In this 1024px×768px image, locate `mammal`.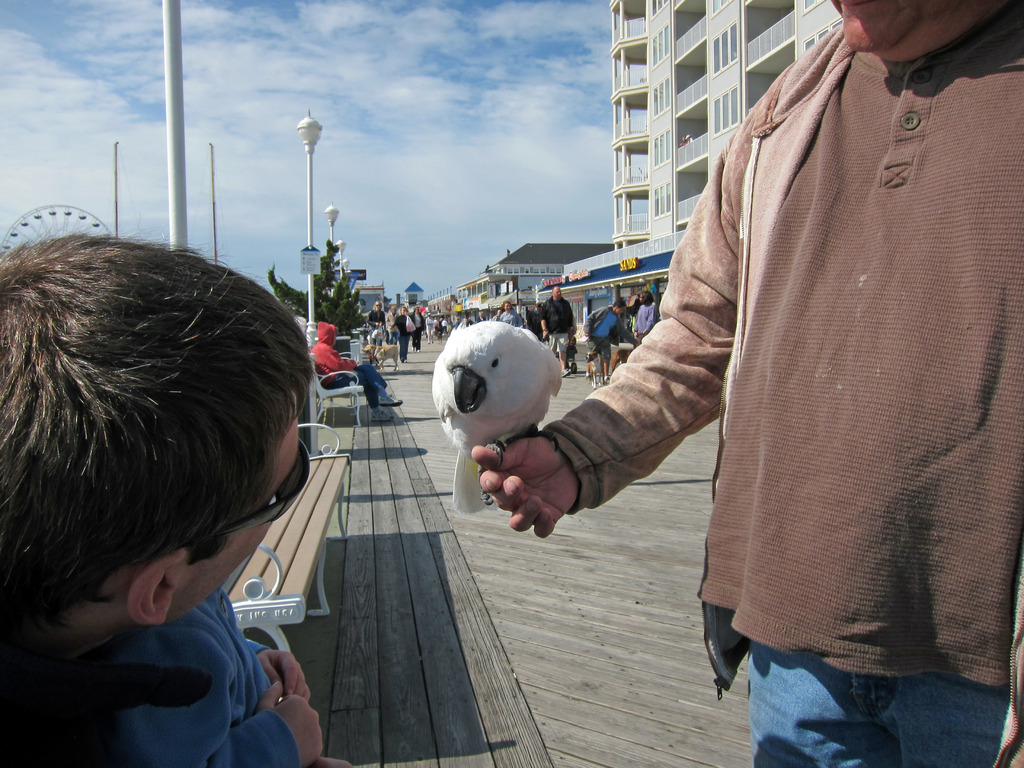
Bounding box: 426,314,431,344.
